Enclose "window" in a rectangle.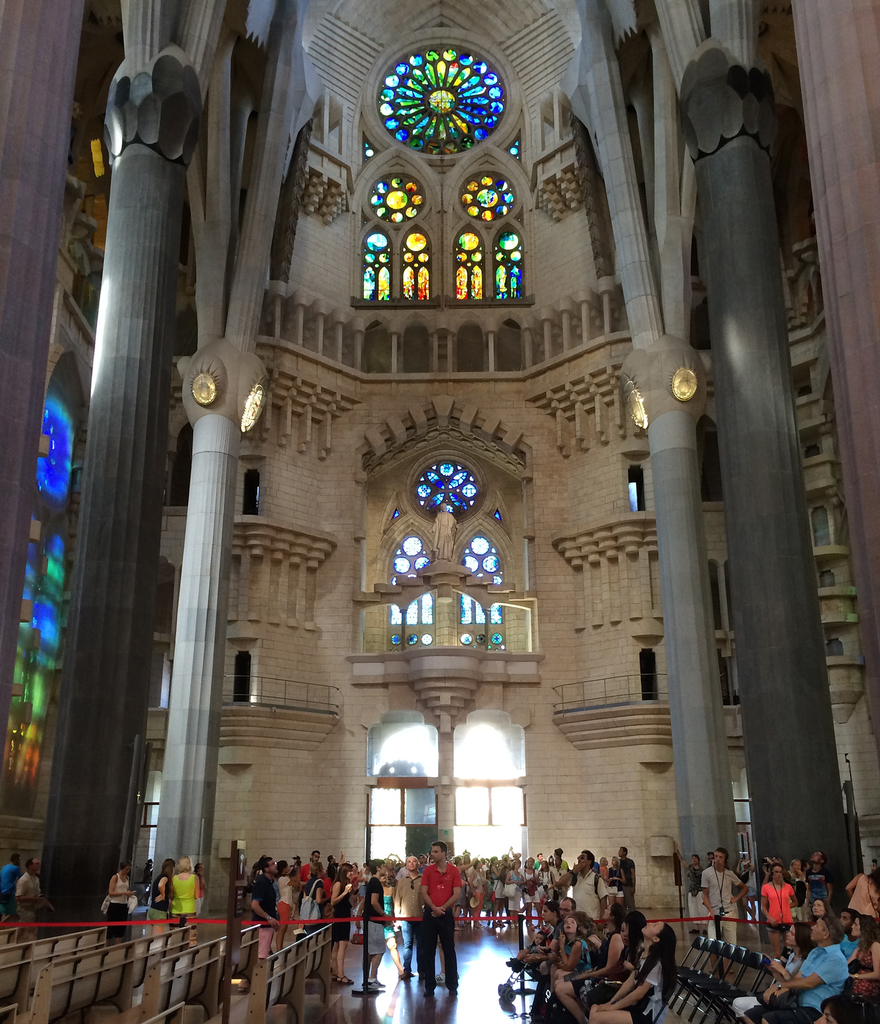
[x1=386, y1=522, x2=439, y2=650].
